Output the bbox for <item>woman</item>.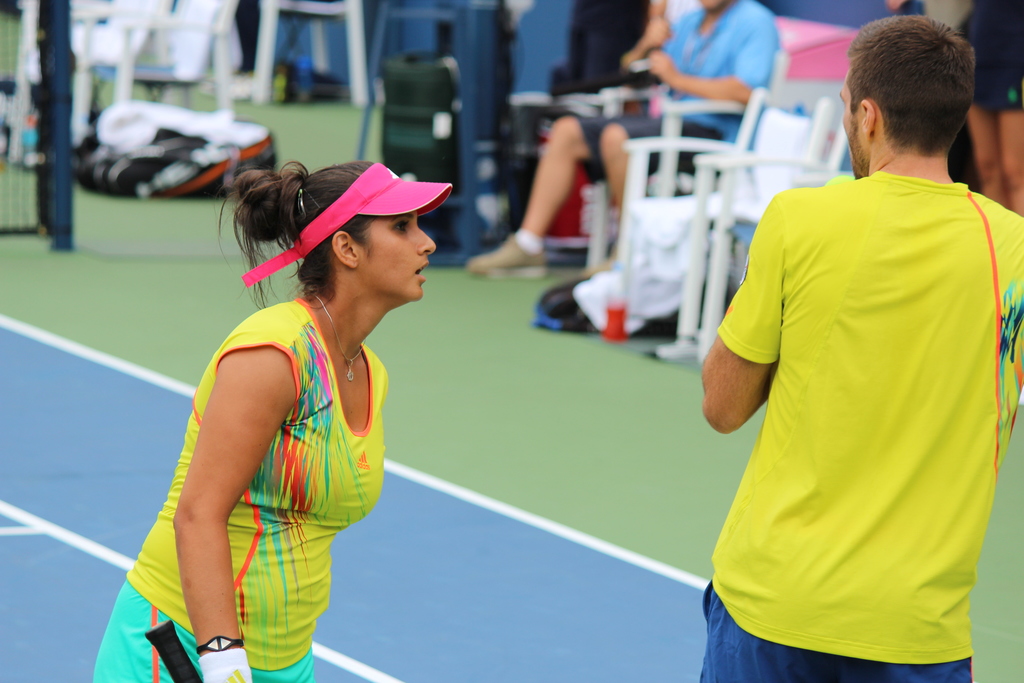
123,136,450,682.
